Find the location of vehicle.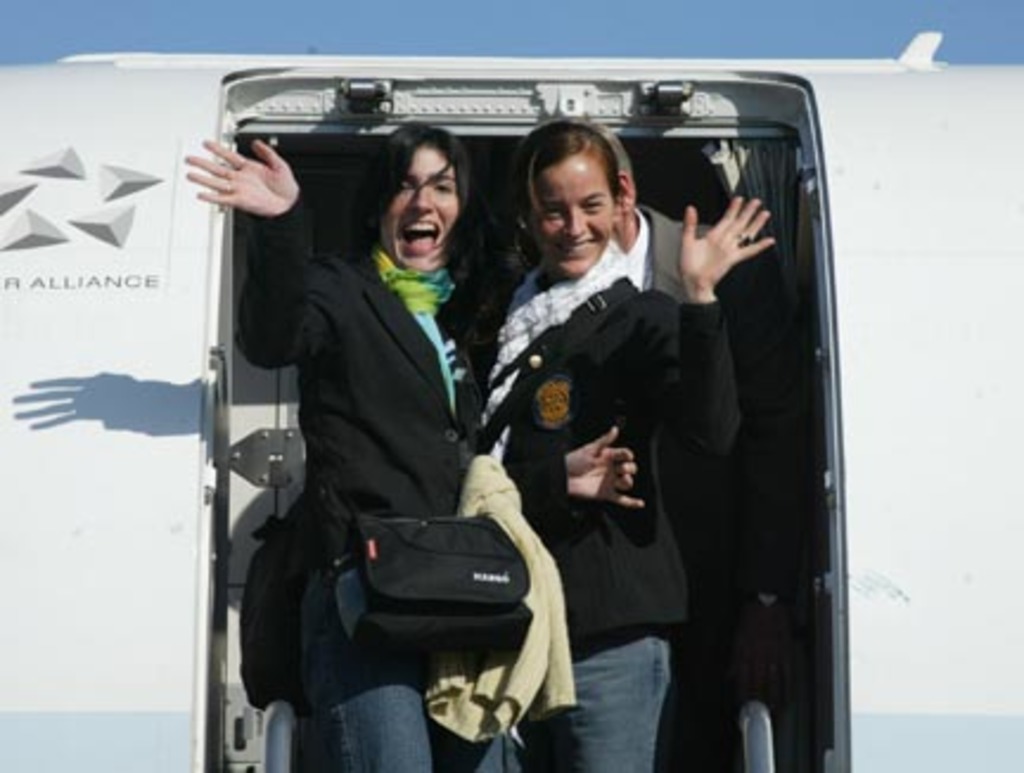
Location: left=0, top=36, right=1022, bottom=754.
